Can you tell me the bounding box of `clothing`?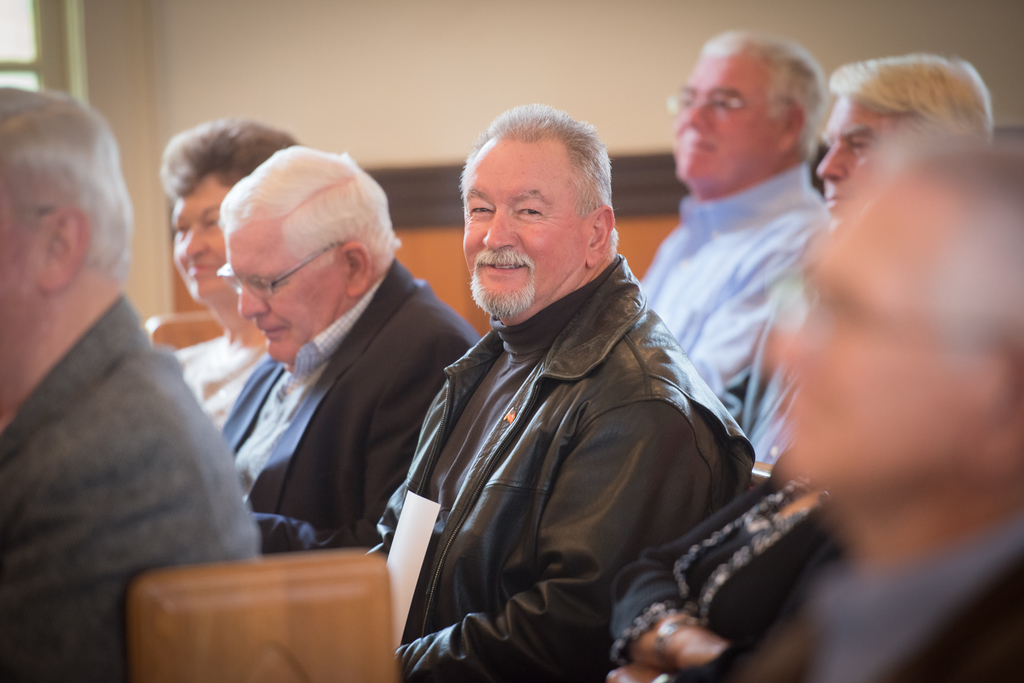
{"x1": 0, "y1": 188, "x2": 259, "y2": 662}.
